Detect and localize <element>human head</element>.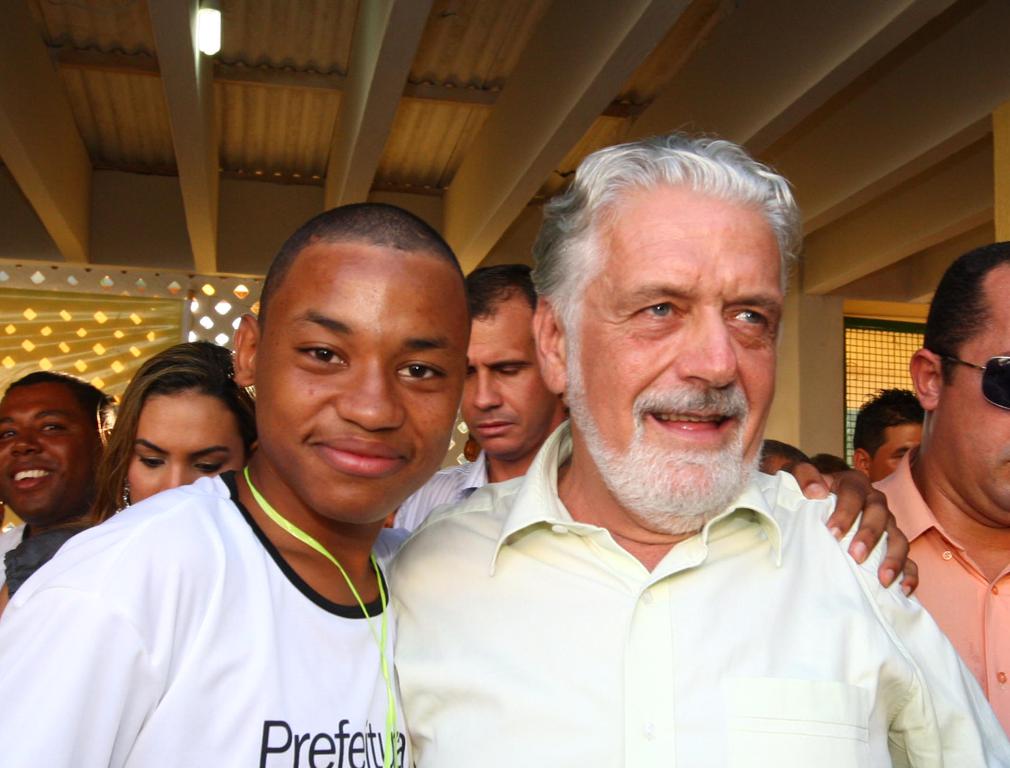
Localized at (x1=756, y1=441, x2=812, y2=478).
